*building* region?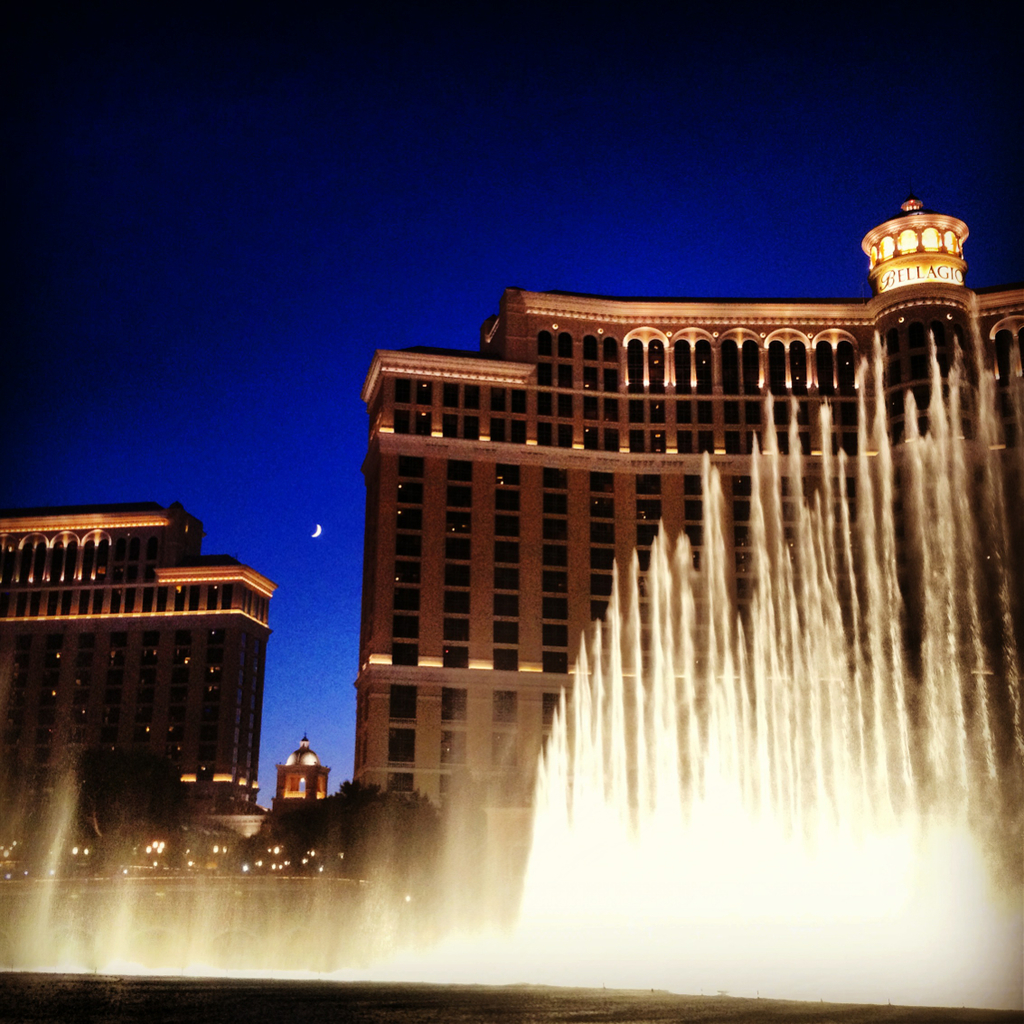
rect(272, 737, 334, 807)
